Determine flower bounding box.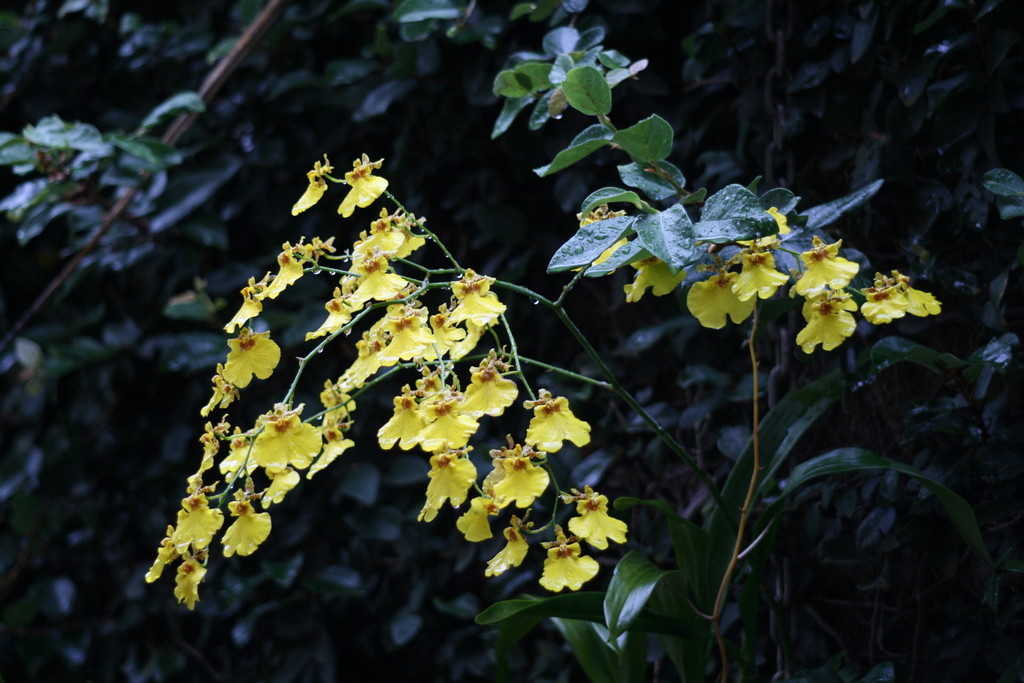
Determined: {"x1": 524, "y1": 397, "x2": 589, "y2": 451}.
